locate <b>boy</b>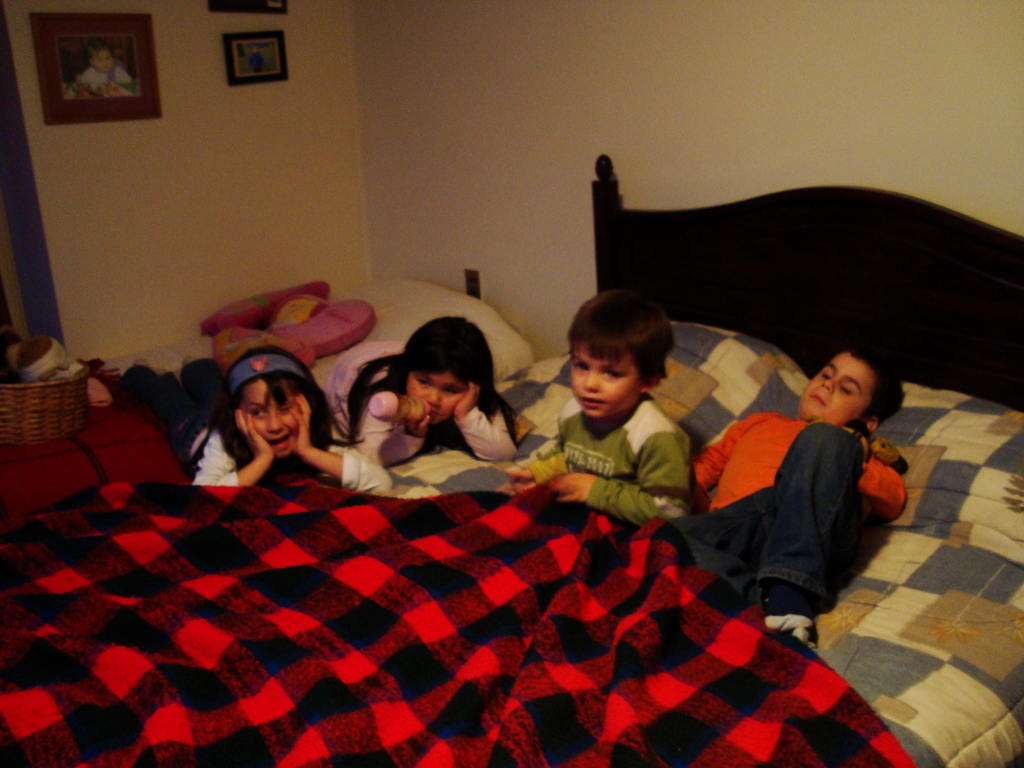
[693,350,908,662]
